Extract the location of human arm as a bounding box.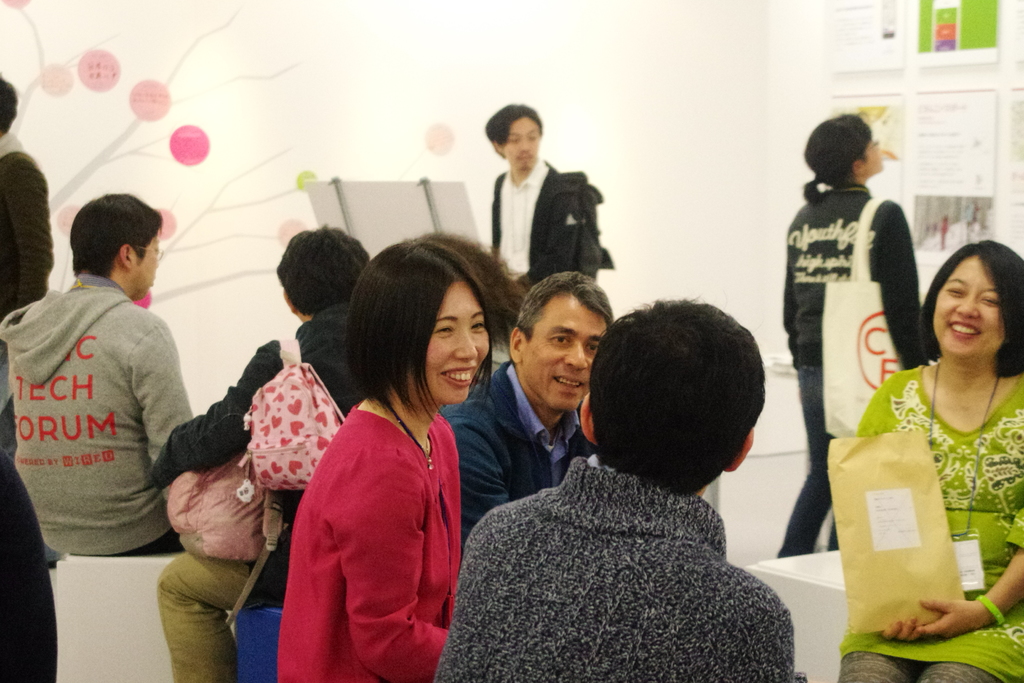
125:317:195:472.
